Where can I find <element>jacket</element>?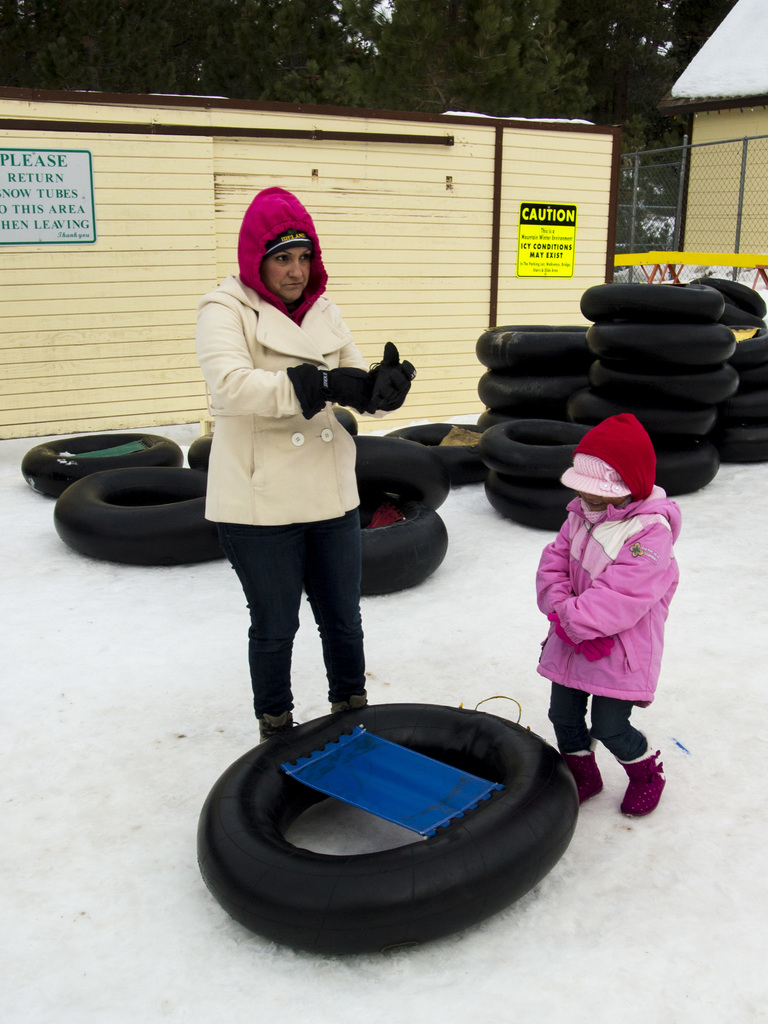
You can find it at bbox=(178, 272, 403, 498).
